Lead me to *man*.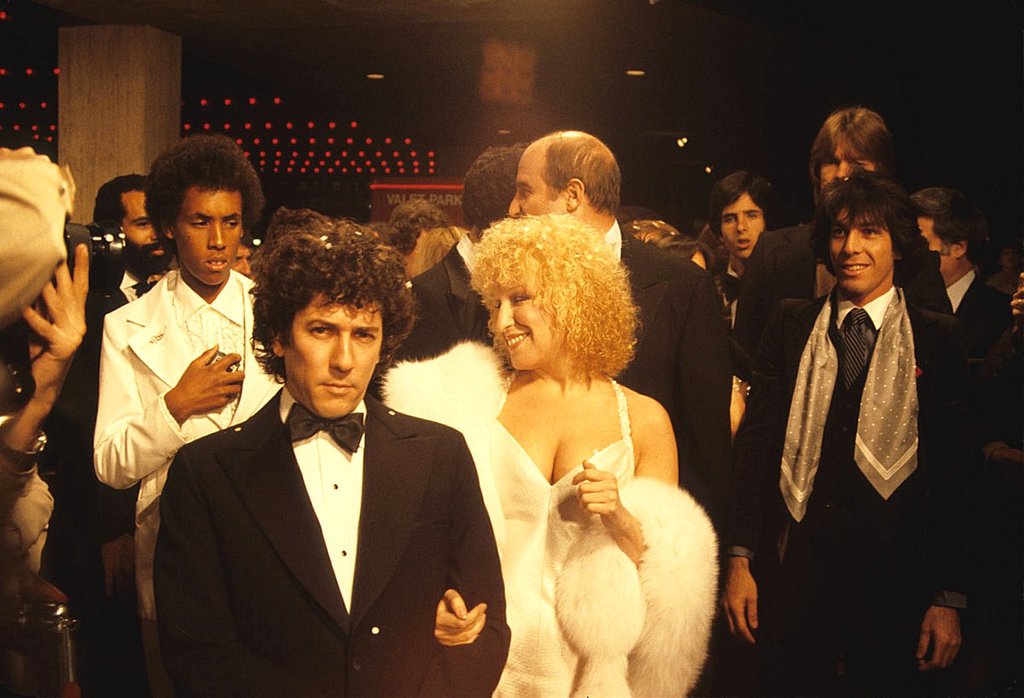
Lead to bbox=[99, 170, 166, 309].
